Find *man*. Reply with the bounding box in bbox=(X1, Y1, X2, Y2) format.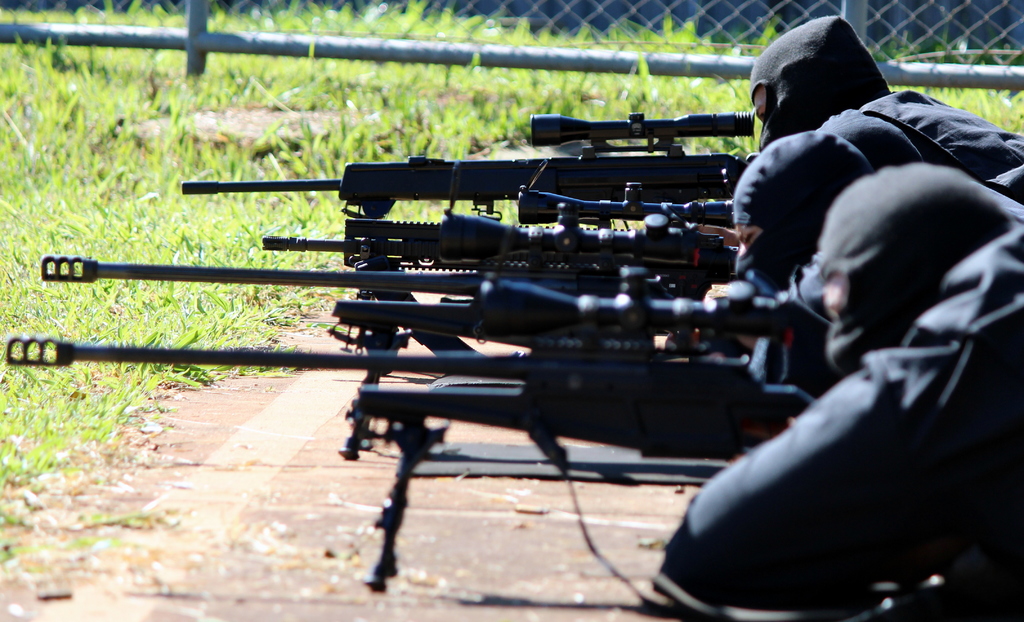
bbox=(738, 127, 877, 298).
